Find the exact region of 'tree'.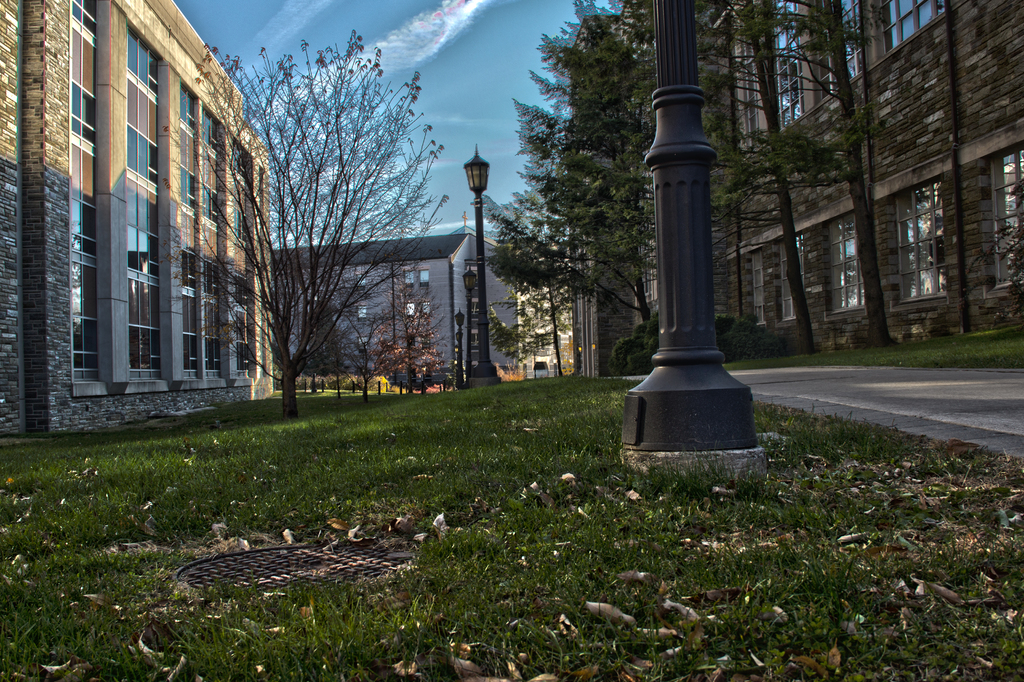
Exact region: <bbox>166, 24, 446, 418</bbox>.
